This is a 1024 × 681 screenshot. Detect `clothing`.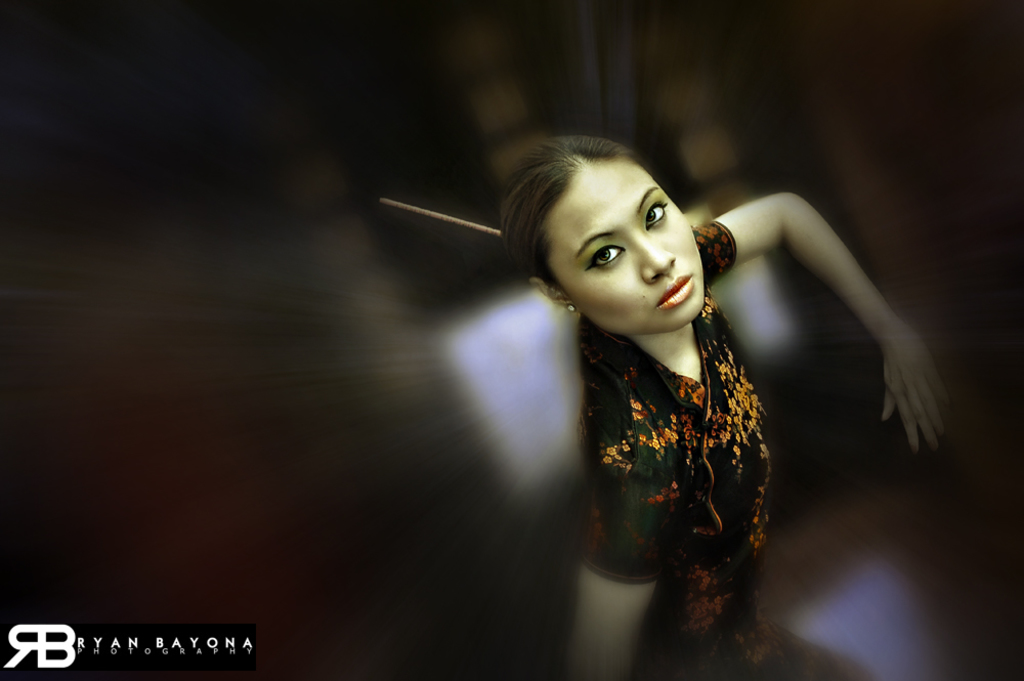
Rect(581, 219, 868, 680).
